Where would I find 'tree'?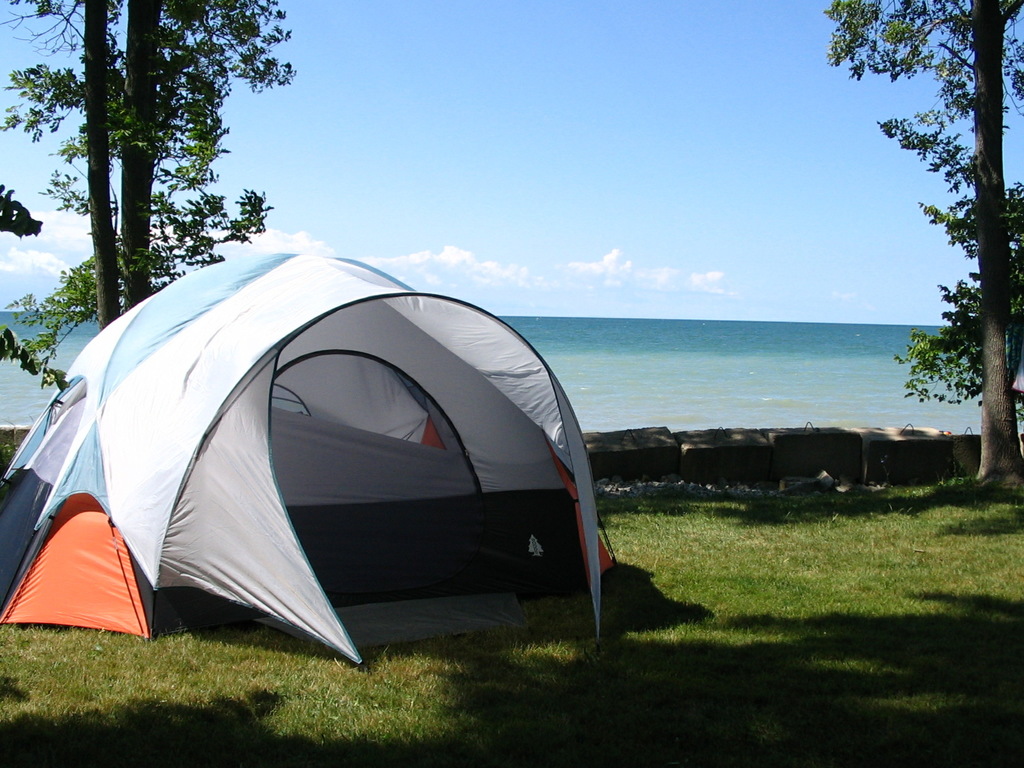
At <bbox>0, 0, 295, 334</bbox>.
